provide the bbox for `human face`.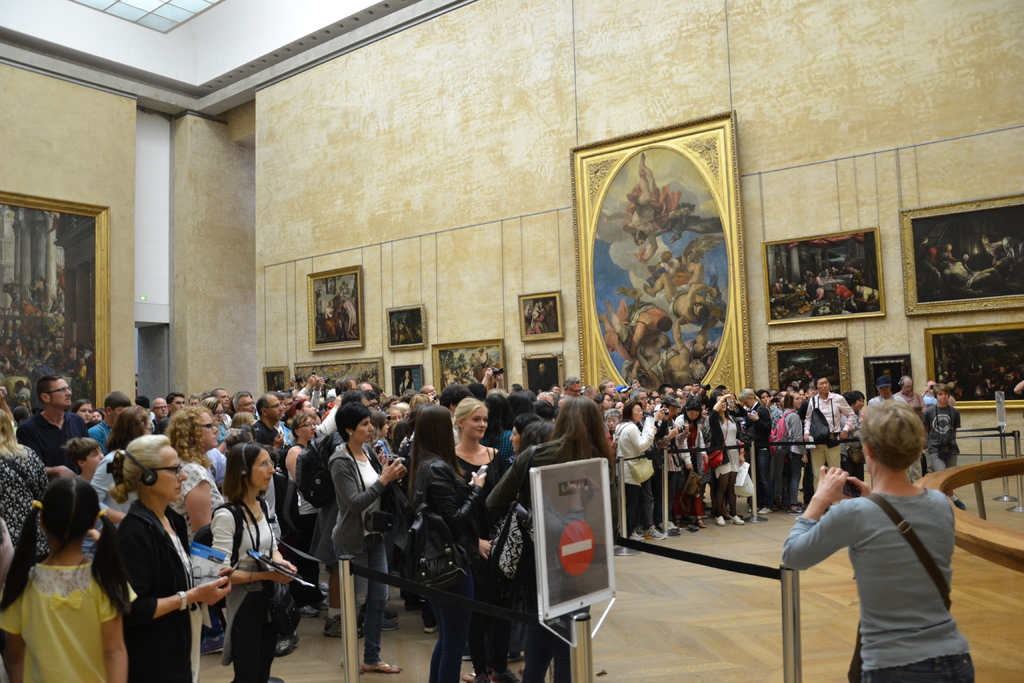
(500,422,518,448).
